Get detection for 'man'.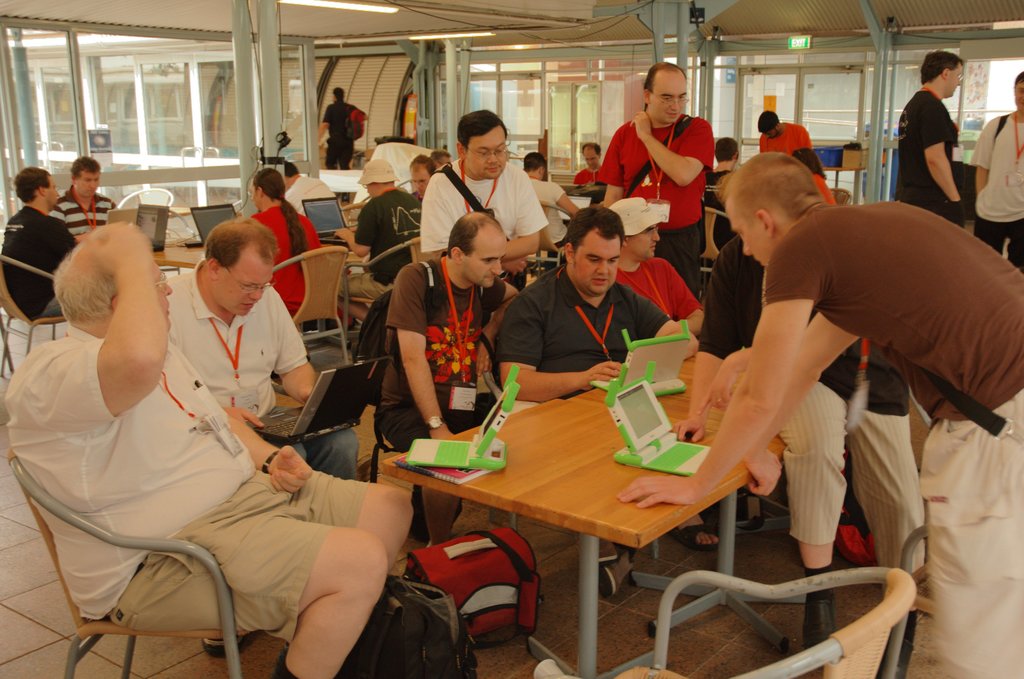
Detection: BBox(168, 219, 357, 479).
